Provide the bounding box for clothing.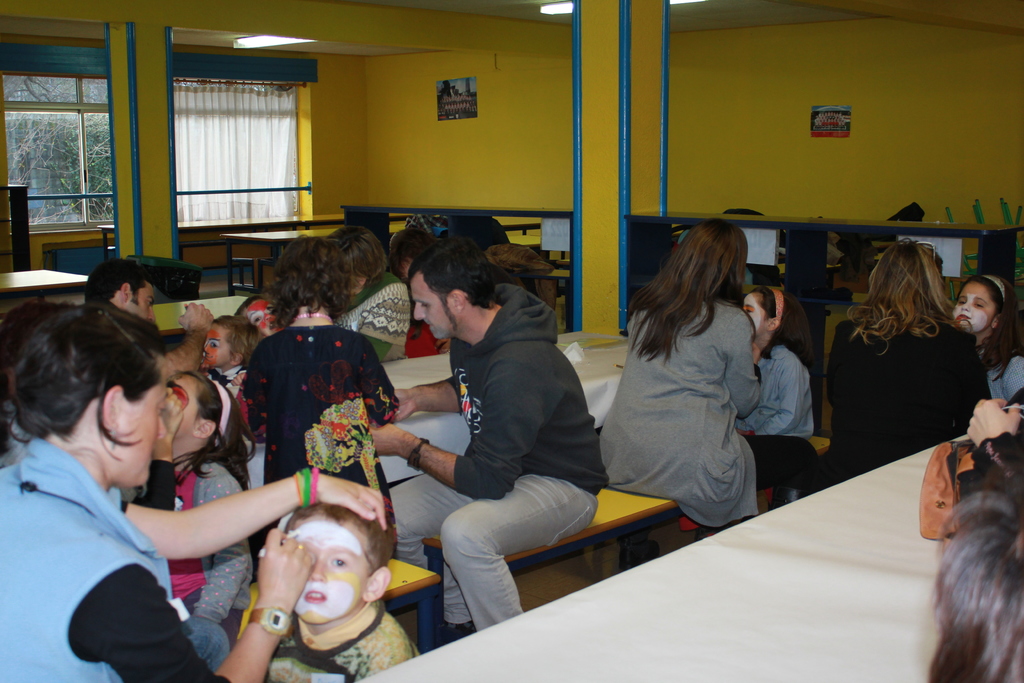
crop(0, 436, 231, 682).
